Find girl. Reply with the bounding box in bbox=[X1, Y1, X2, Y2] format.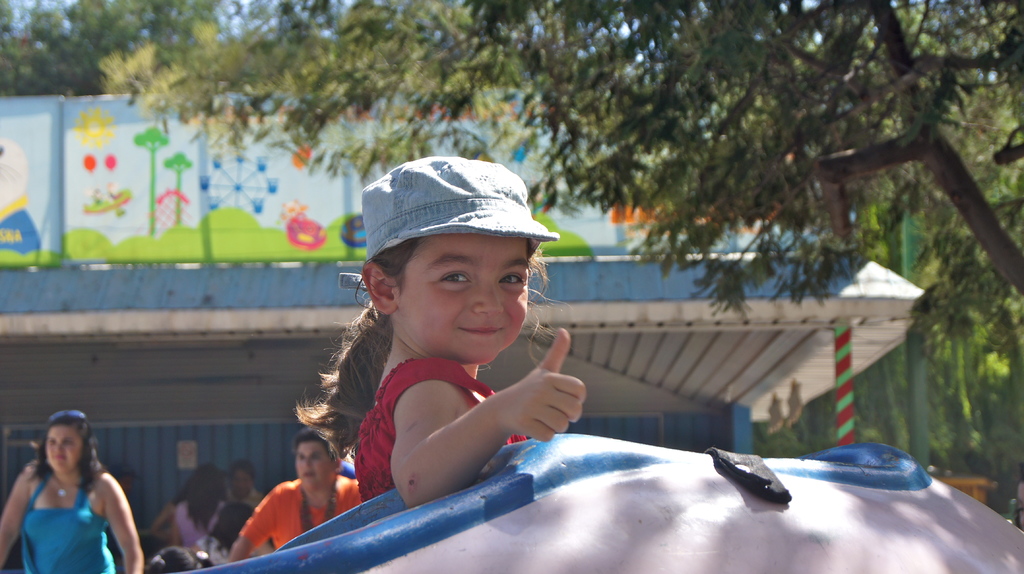
bbox=[0, 409, 143, 573].
